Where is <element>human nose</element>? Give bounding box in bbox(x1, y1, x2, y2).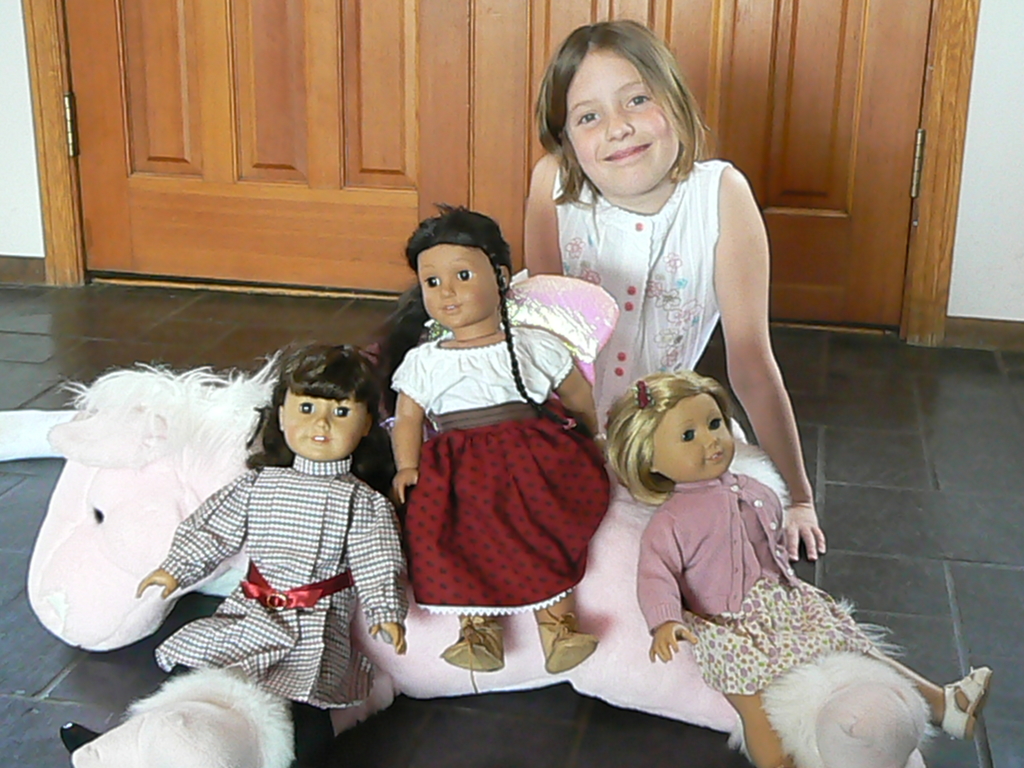
bbox(705, 429, 719, 447).
